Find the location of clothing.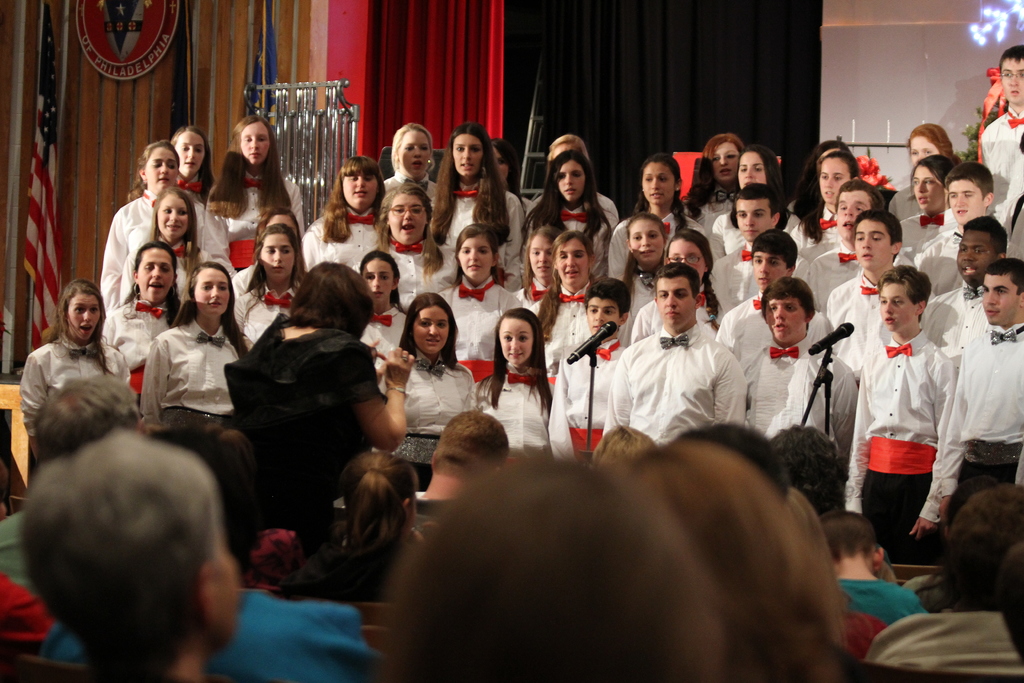
Location: locate(532, 285, 593, 377).
